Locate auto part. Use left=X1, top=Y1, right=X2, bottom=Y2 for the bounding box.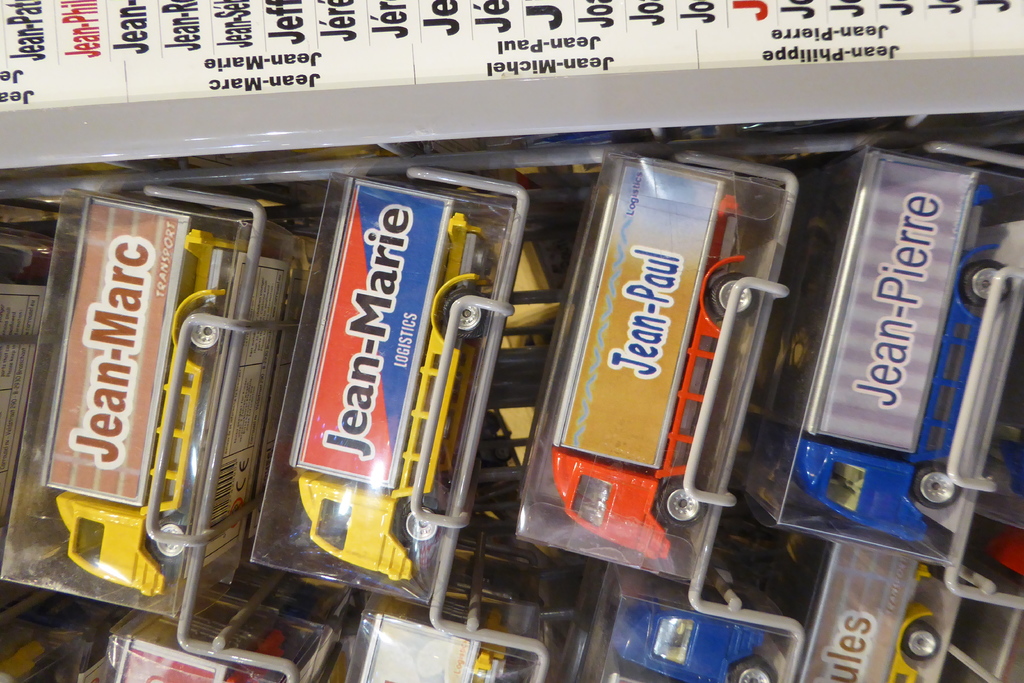
left=731, top=649, right=780, bottom=682.
